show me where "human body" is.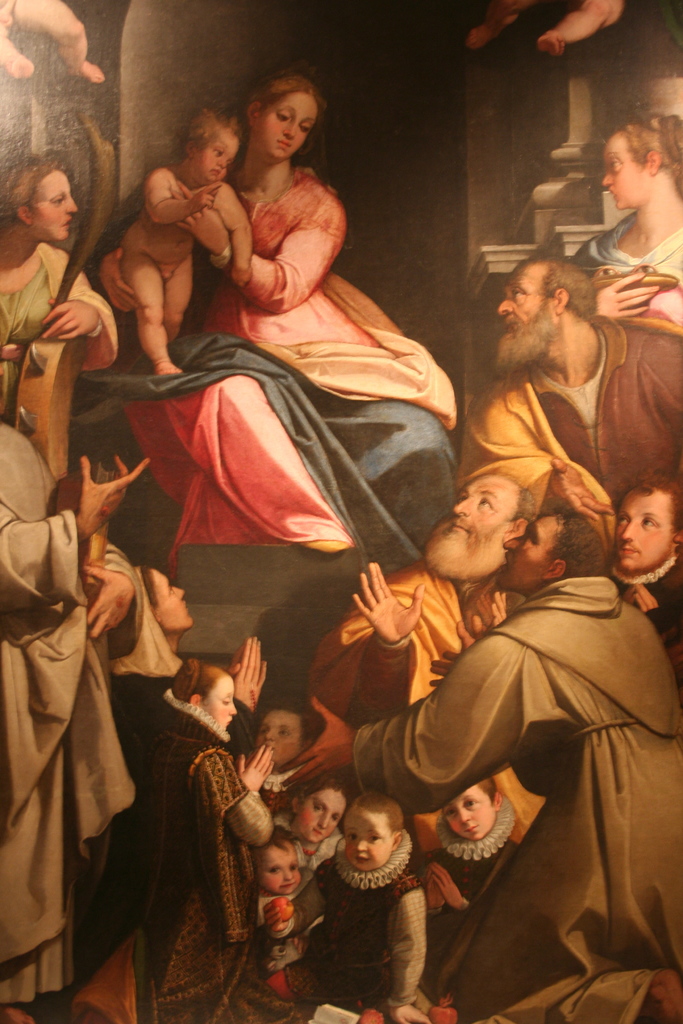
"human body" is at pyautogui.locateOnScreen(98, 71, 338, 563).
